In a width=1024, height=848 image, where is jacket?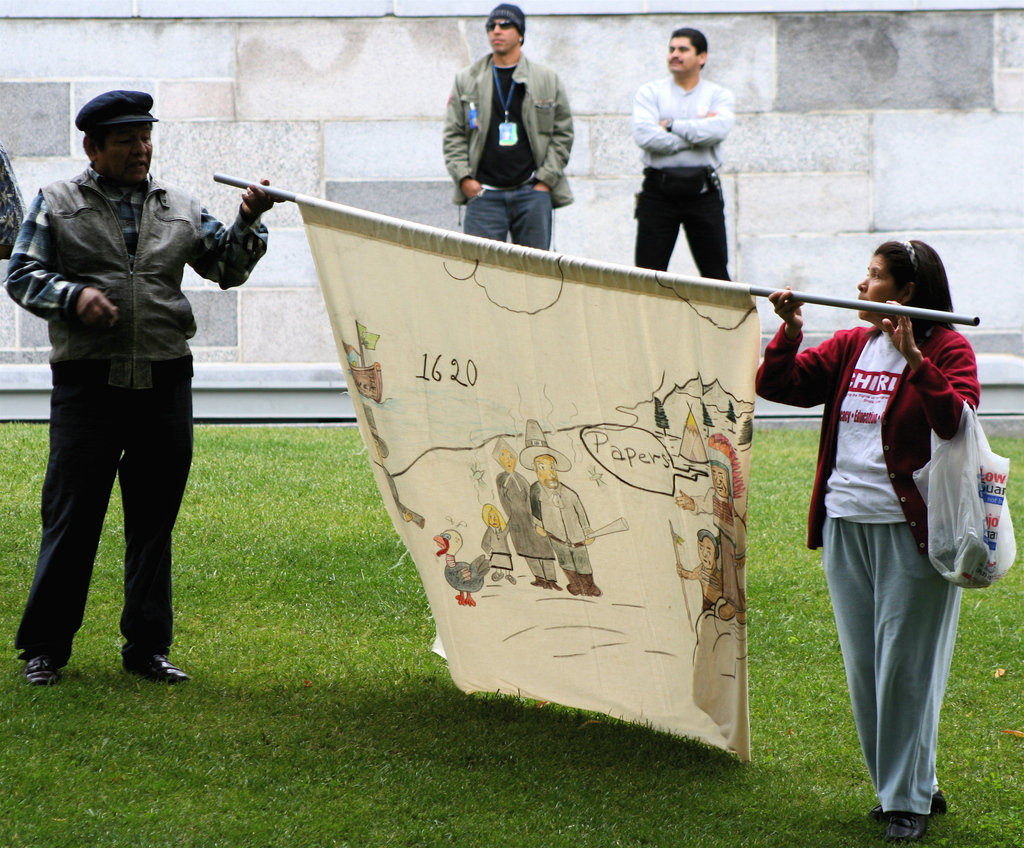
20 128 241 418.
